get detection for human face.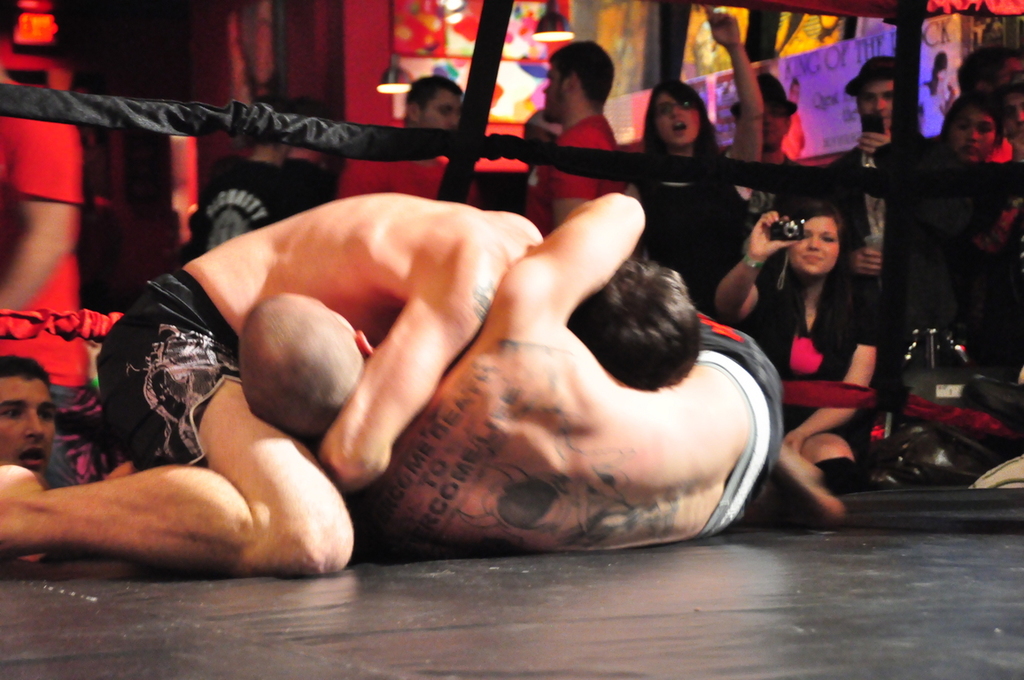
Detection: box(416, 88, 463, 133).
